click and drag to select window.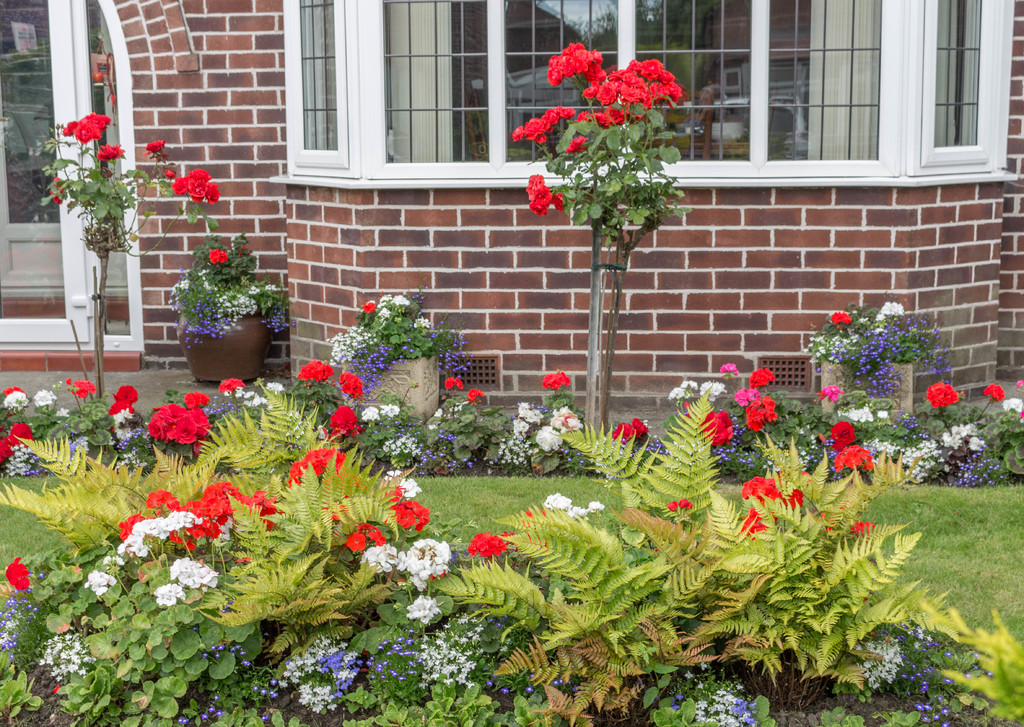
Selection: rect(629, 0, 753, 161).
